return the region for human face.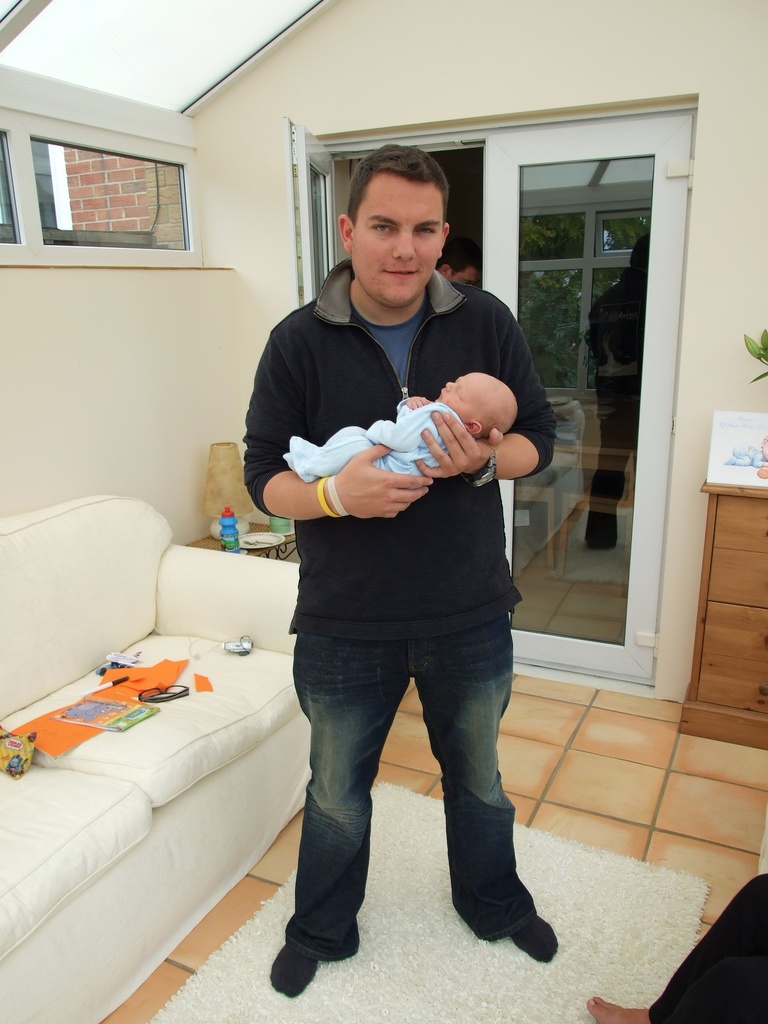
box=[450, 266, 476, 292].
